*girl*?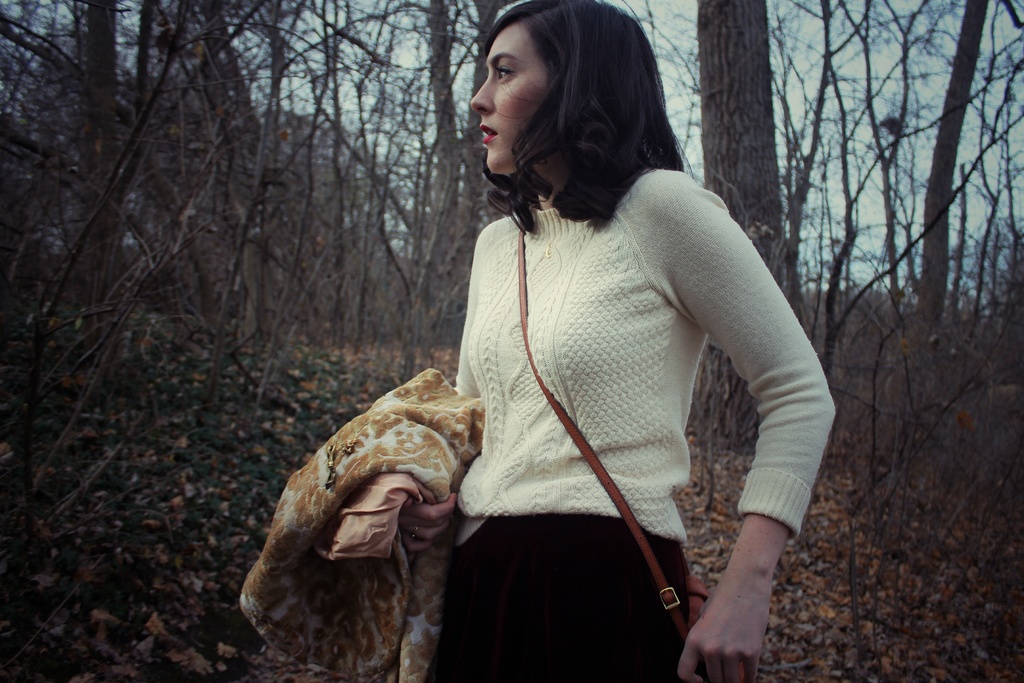
388,0,840,682
